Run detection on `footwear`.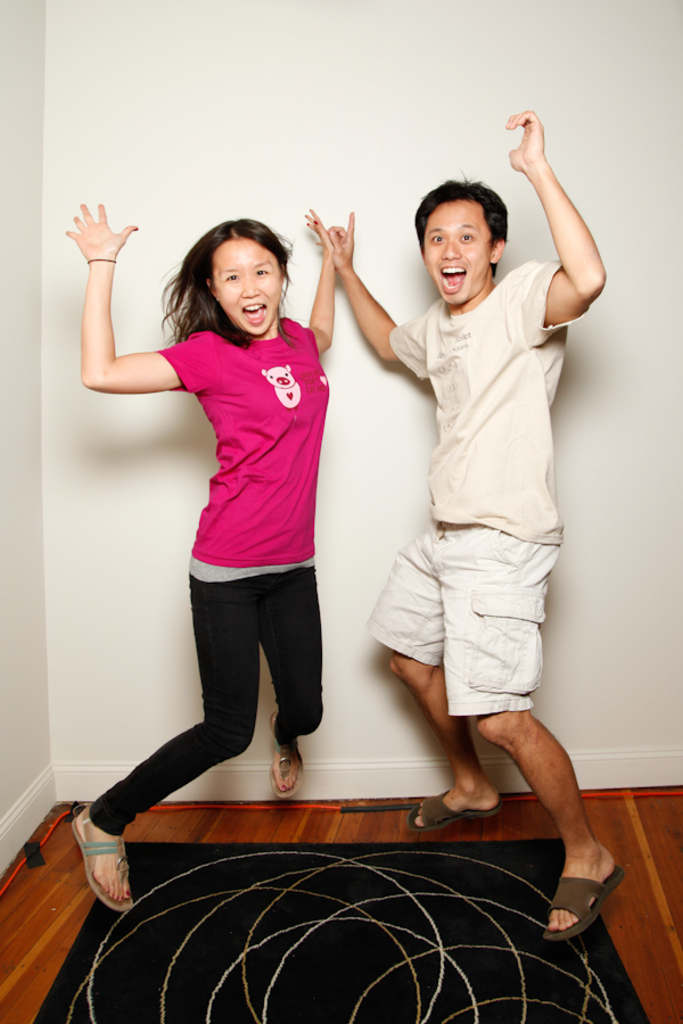
Result: x1=404 y1=792 x2=503 y2=829.
